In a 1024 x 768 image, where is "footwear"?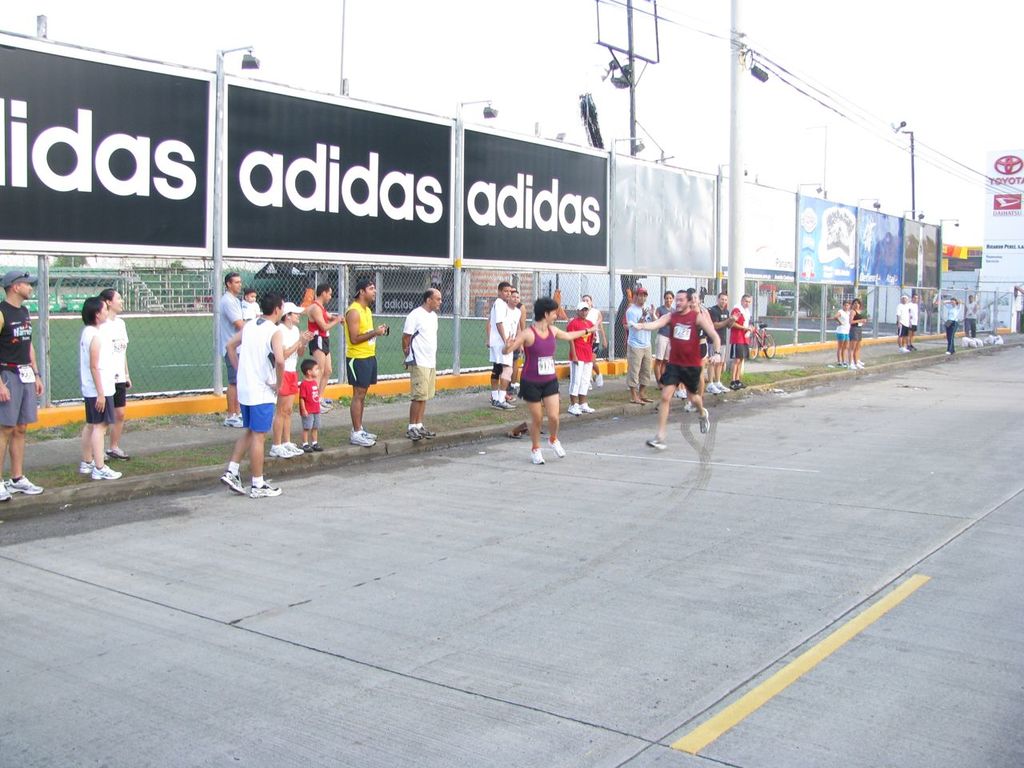
box=[225, 413, 241, 427].
